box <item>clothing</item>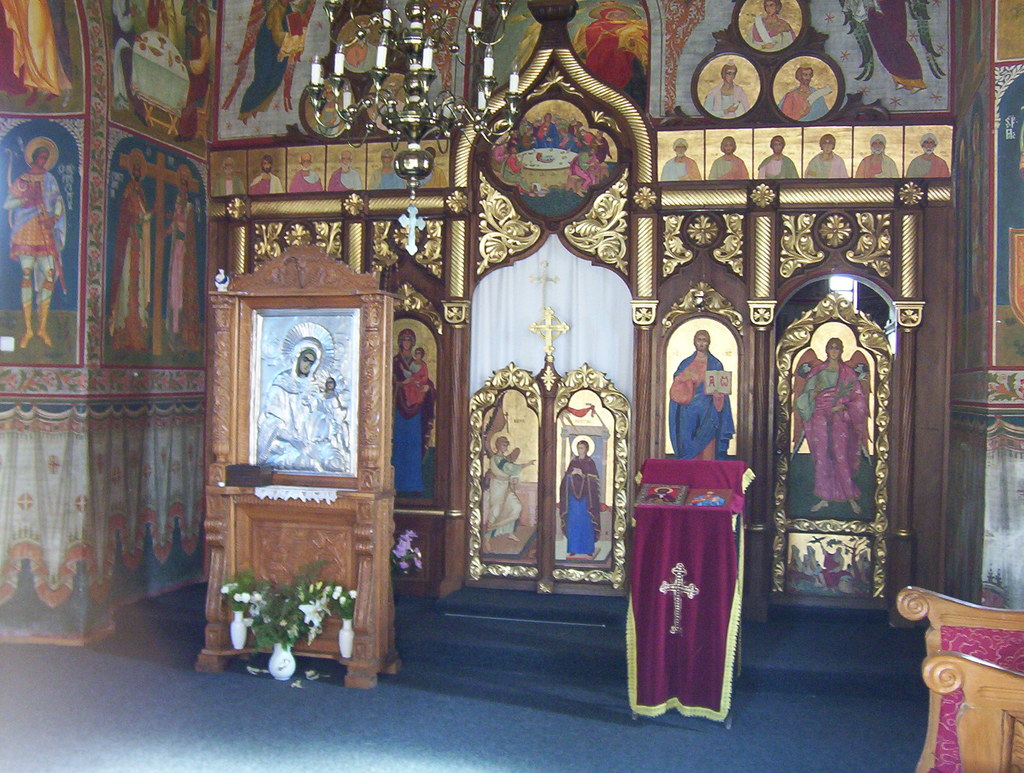
<bbox>212, 175, 246, 198</bbox>
